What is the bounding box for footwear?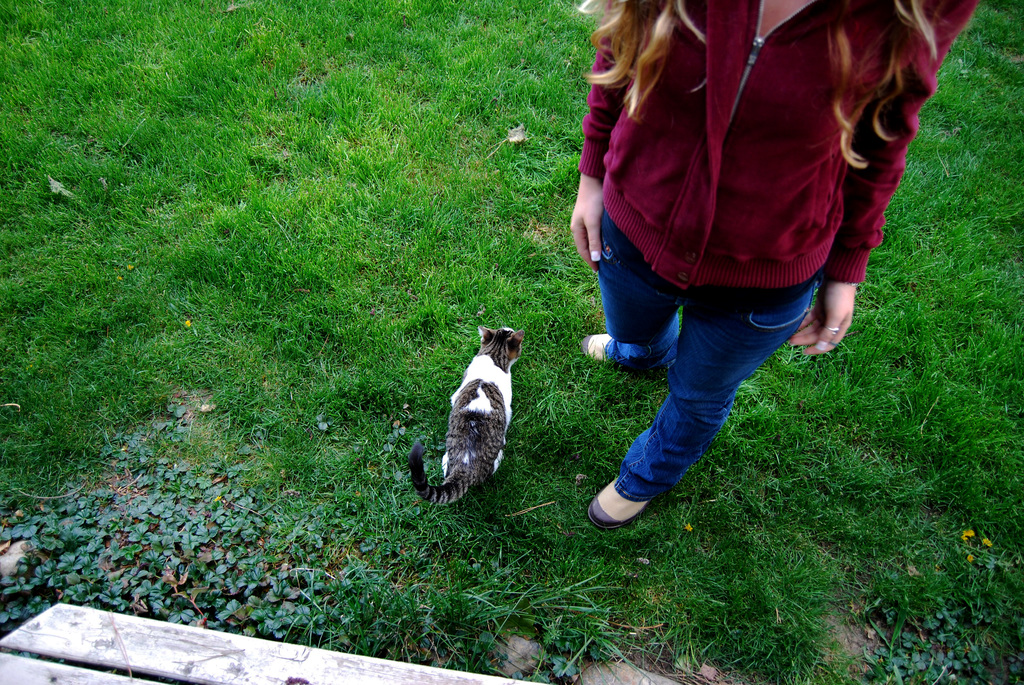
574:331:619:362.
